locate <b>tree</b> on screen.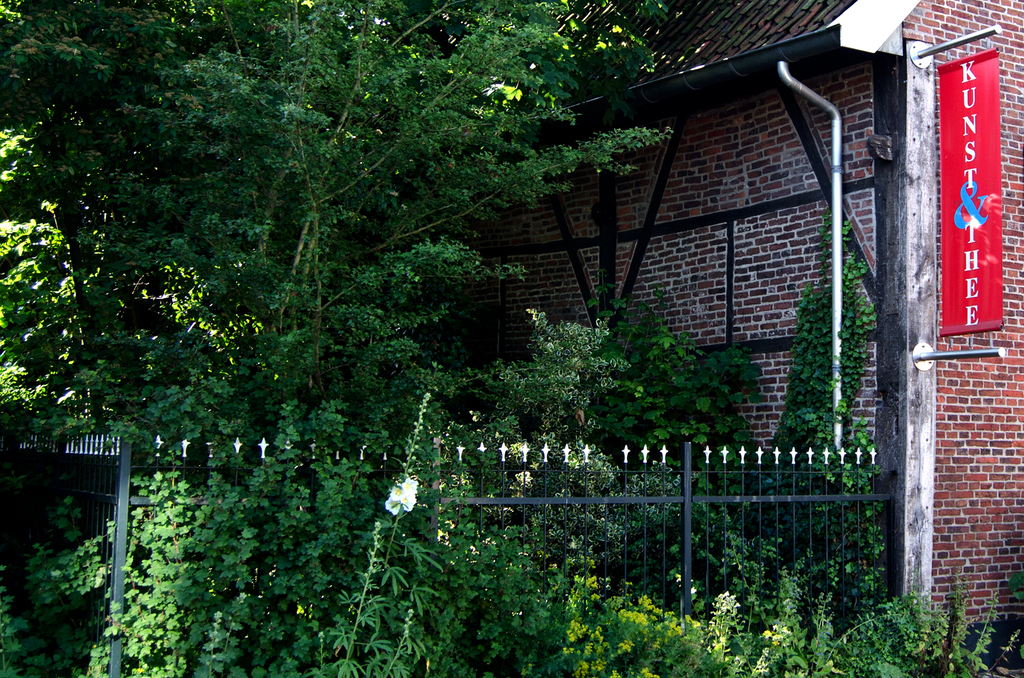
On screen at [0, 0, 164, 443].
